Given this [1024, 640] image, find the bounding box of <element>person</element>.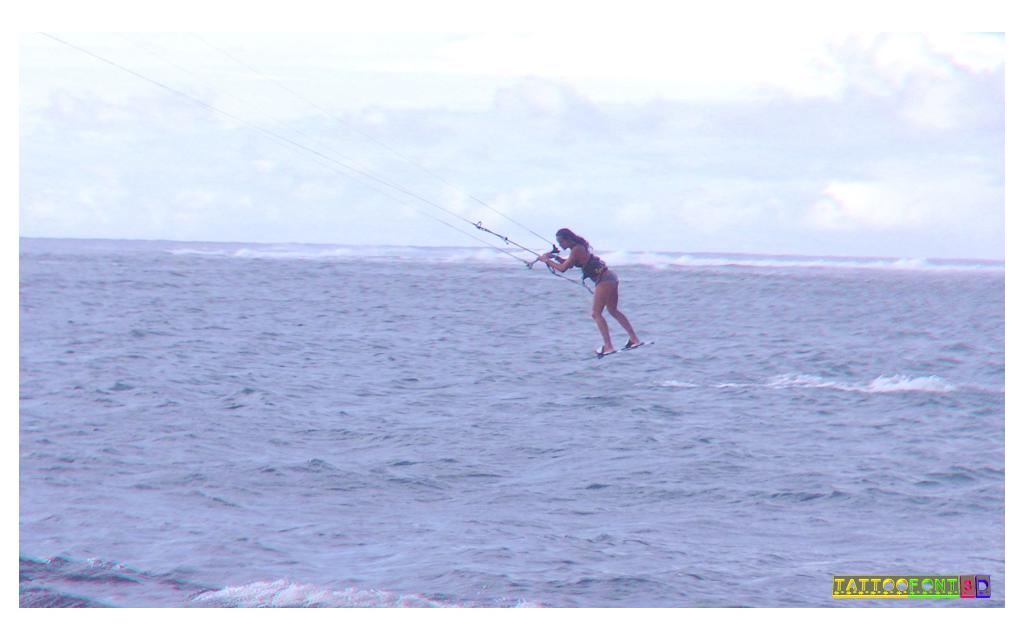
[539, 230, 639, 358].
